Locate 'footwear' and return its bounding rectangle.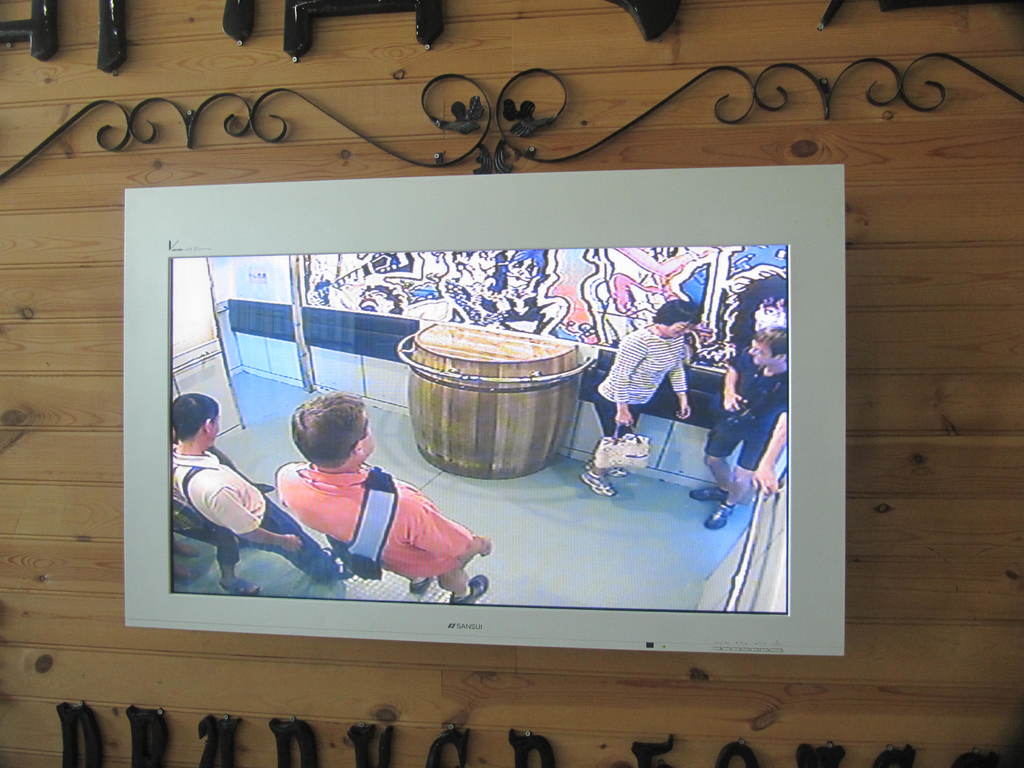
region(689, 487, 730, 503).
